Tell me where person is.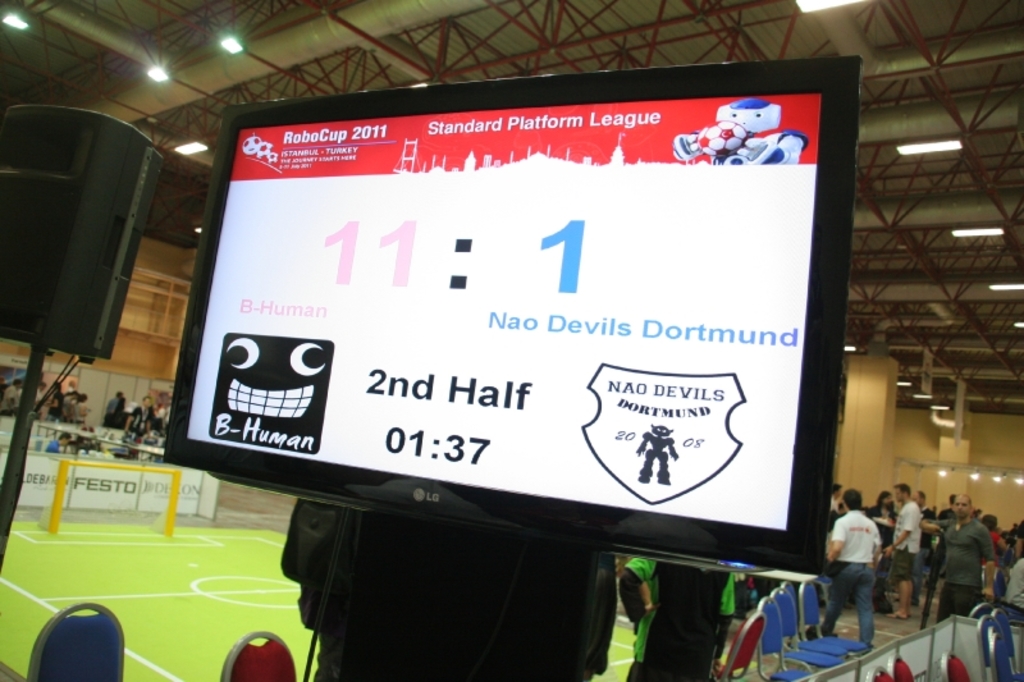
person is at left=612, top=554, right=737, bottom=679.
